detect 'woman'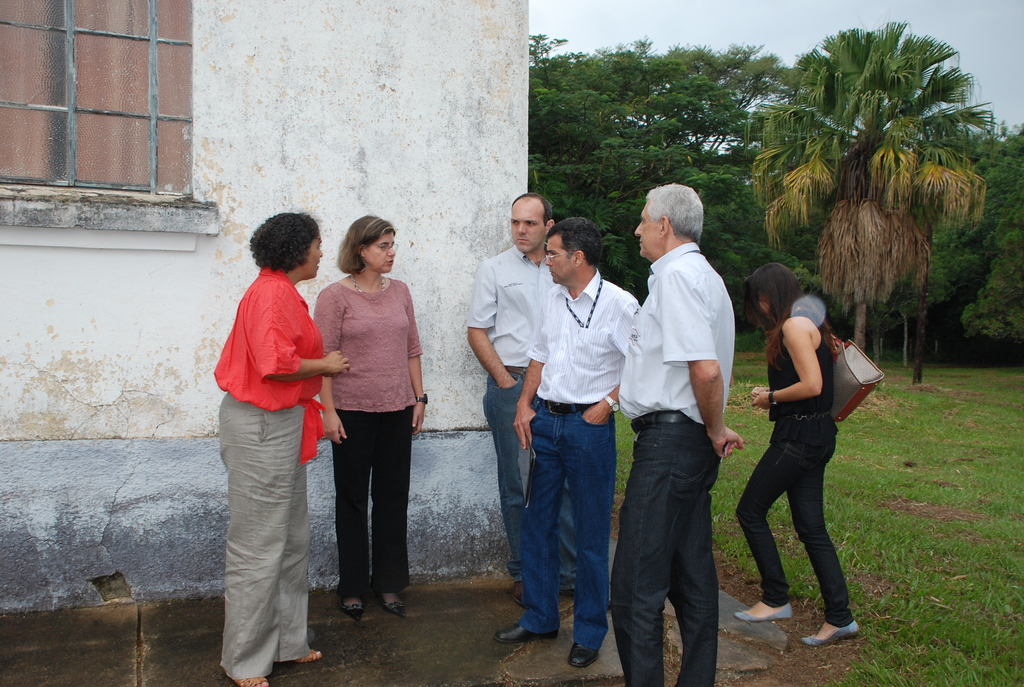
<box>729,264,856,646</box>
